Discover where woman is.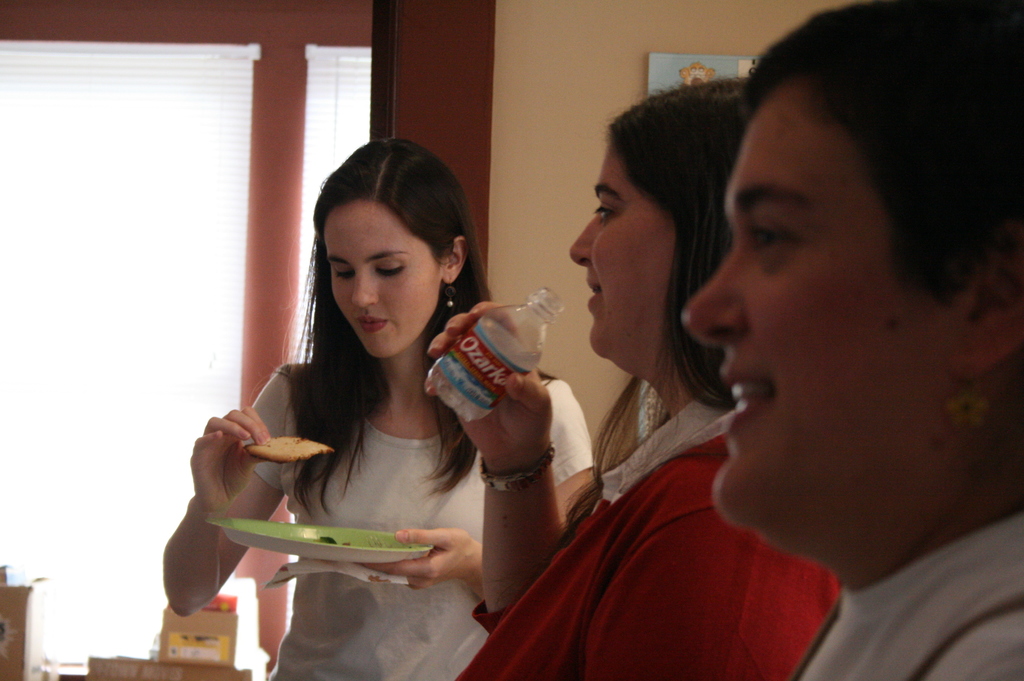
Discovered at pyautogui.locateOnScreen(419, 79, 842, 680).
